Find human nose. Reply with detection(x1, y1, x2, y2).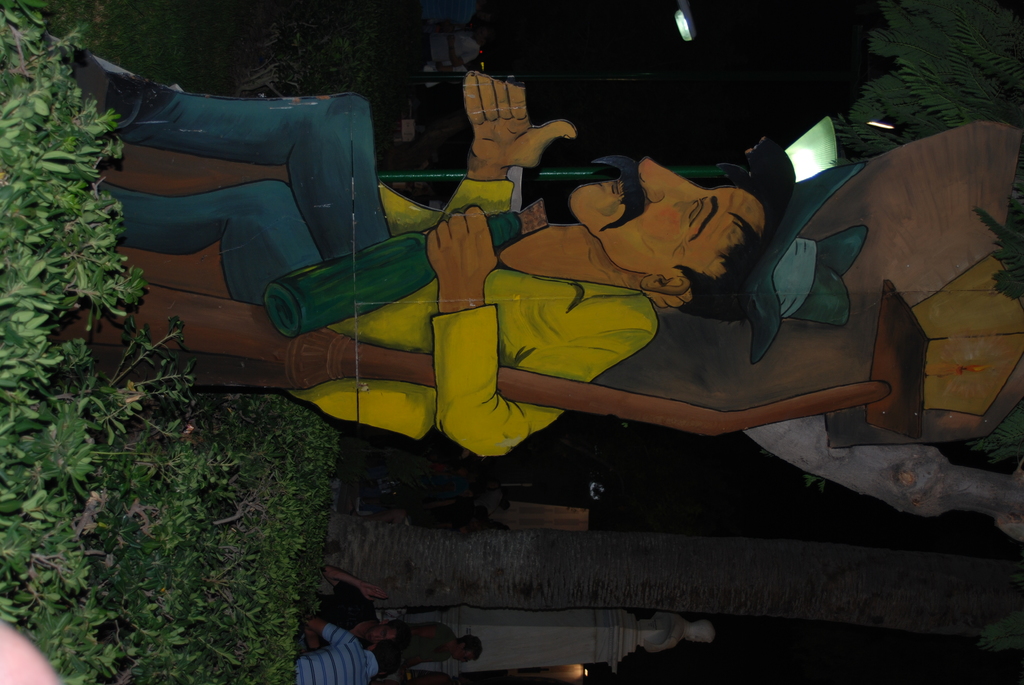
detection(638, 154, 698, 203).
